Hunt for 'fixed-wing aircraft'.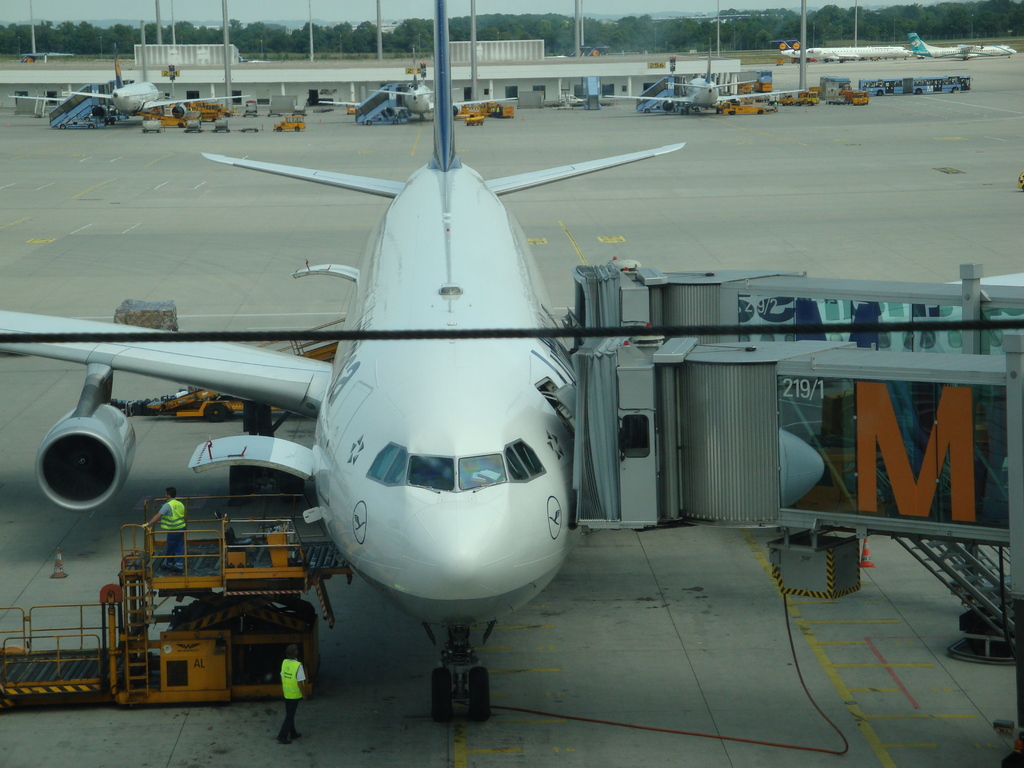
Hunted down at (x1=904, y1=32, x2=1014, y2=58).
